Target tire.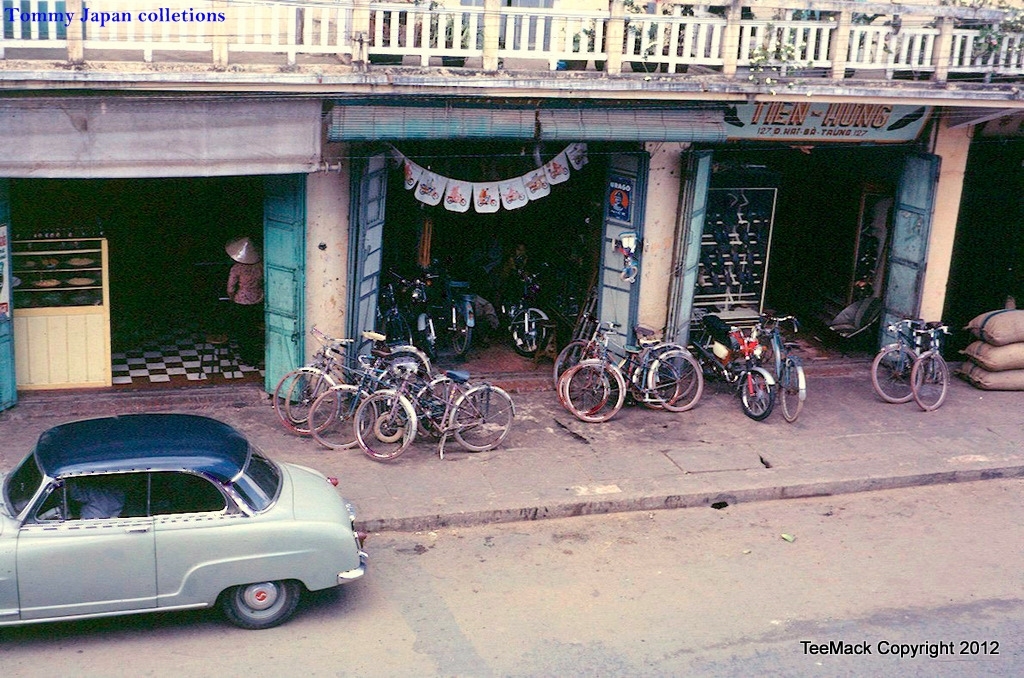
Target region: locate(387, 352, 428, 375).
